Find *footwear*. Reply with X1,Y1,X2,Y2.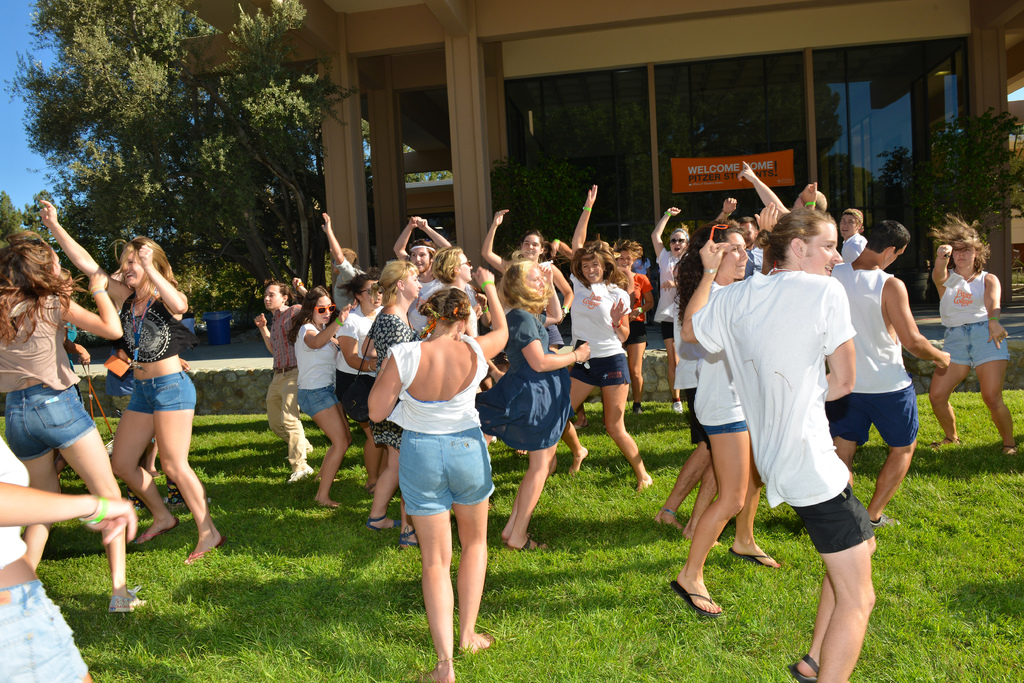
872,515,903,531.
